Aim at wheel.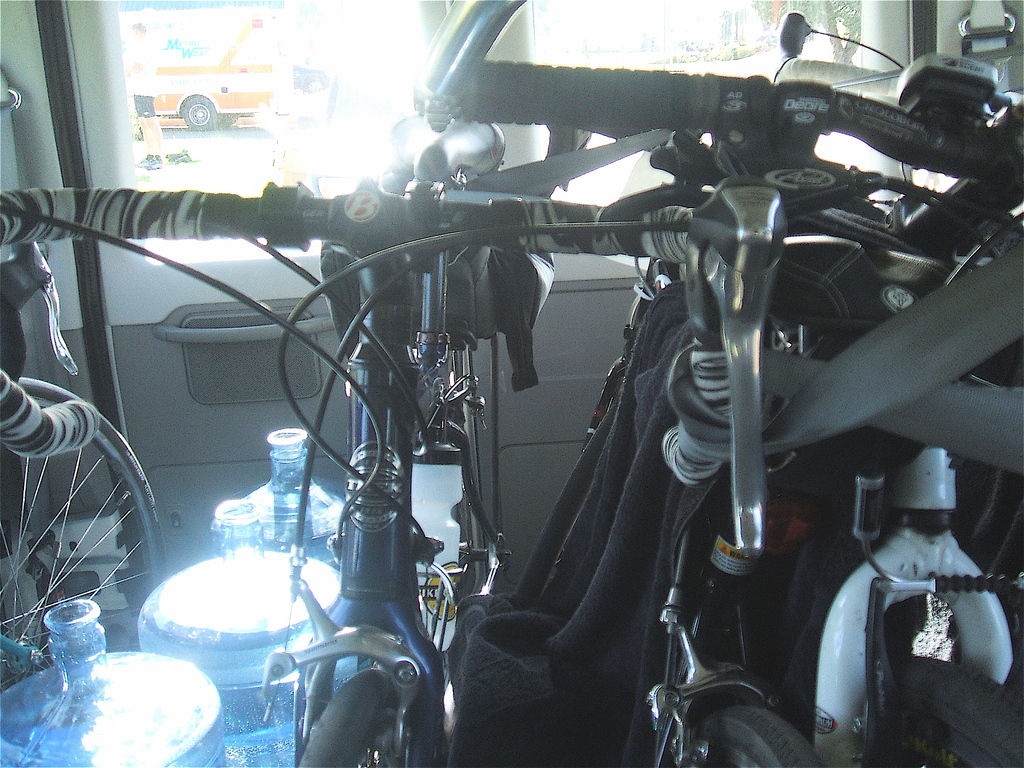
Aimed at locate(856, 639, 1023, 767).
